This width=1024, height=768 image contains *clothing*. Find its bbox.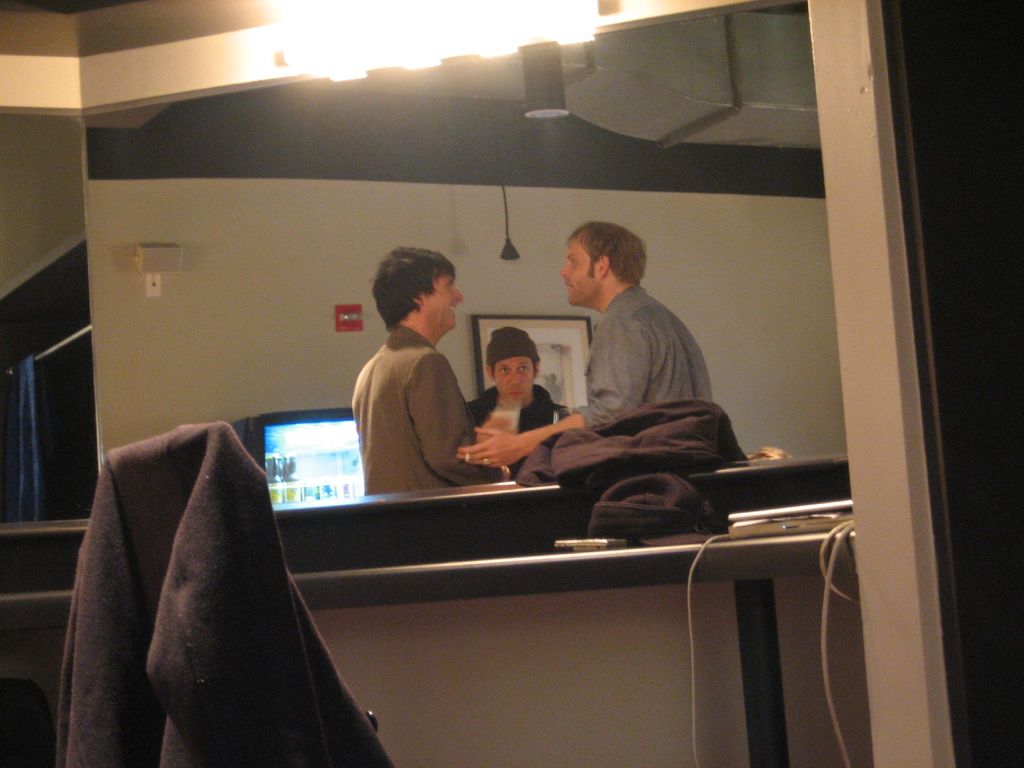
<bbox>582, 278, 717, 413</bbox>.
